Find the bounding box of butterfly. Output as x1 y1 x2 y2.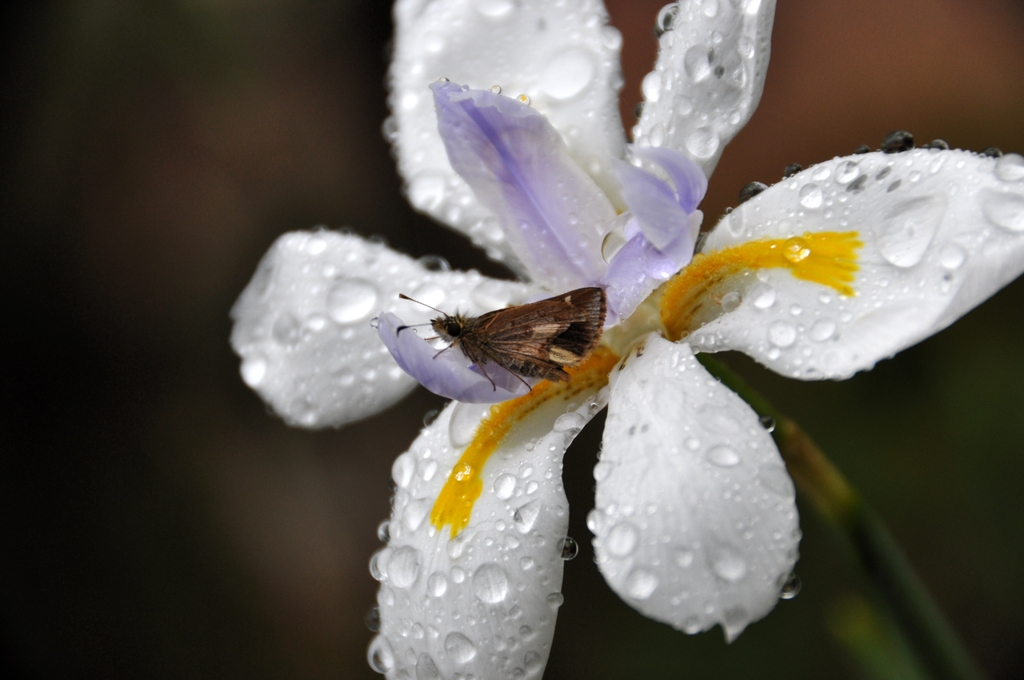
397 295 606 389.
